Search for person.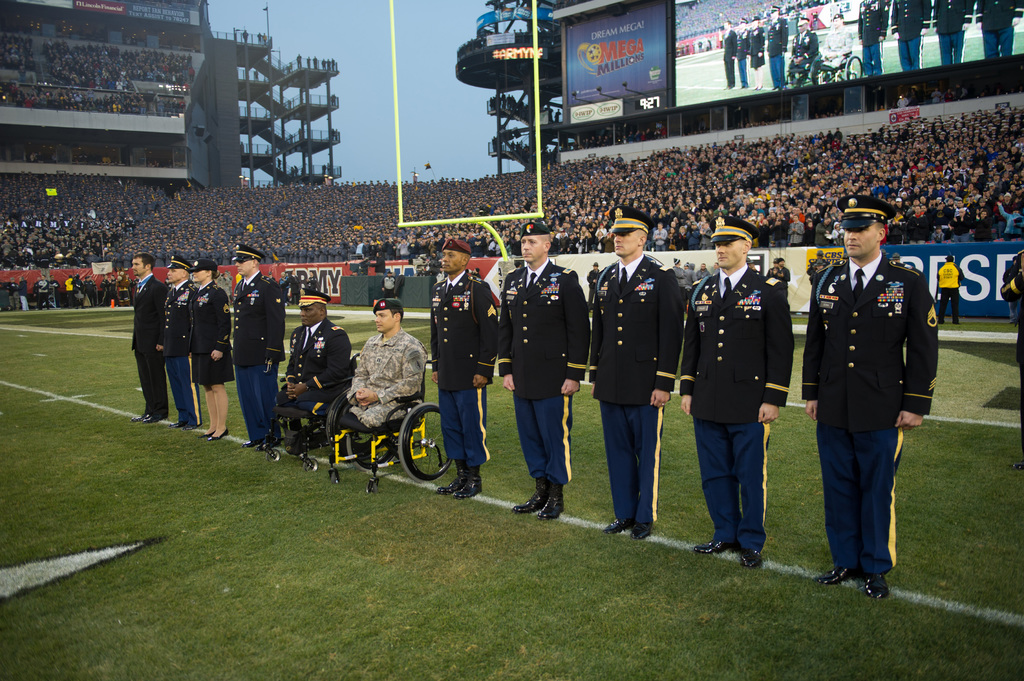
Found at (x1=790, y1=187, x2=931, y2=604).
